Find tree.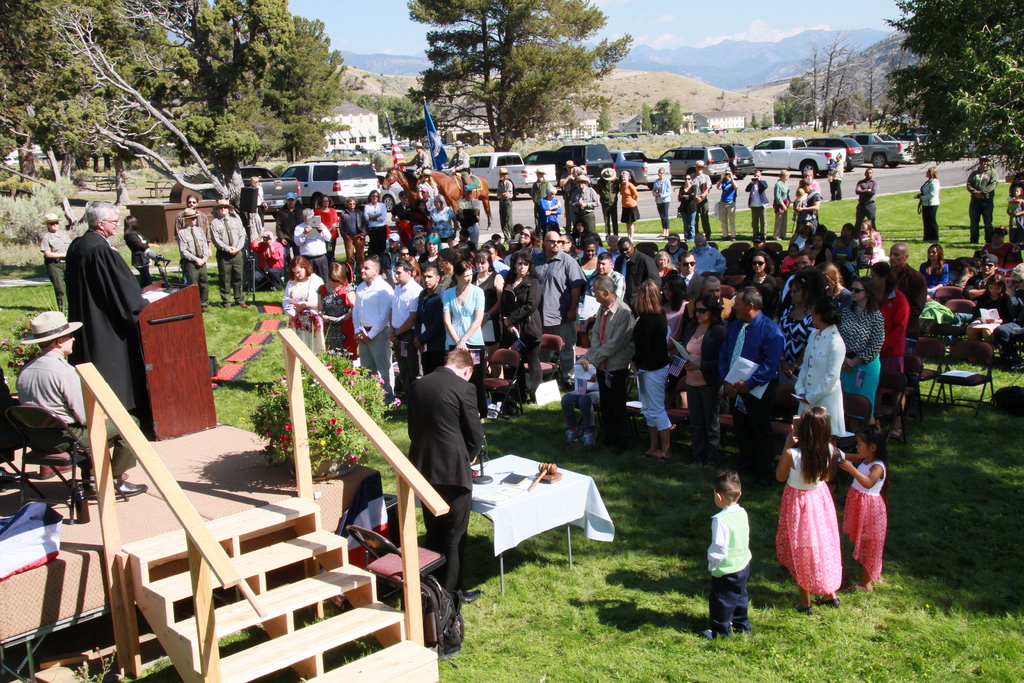
(left=50, top=6, right=247, bottom=204).
